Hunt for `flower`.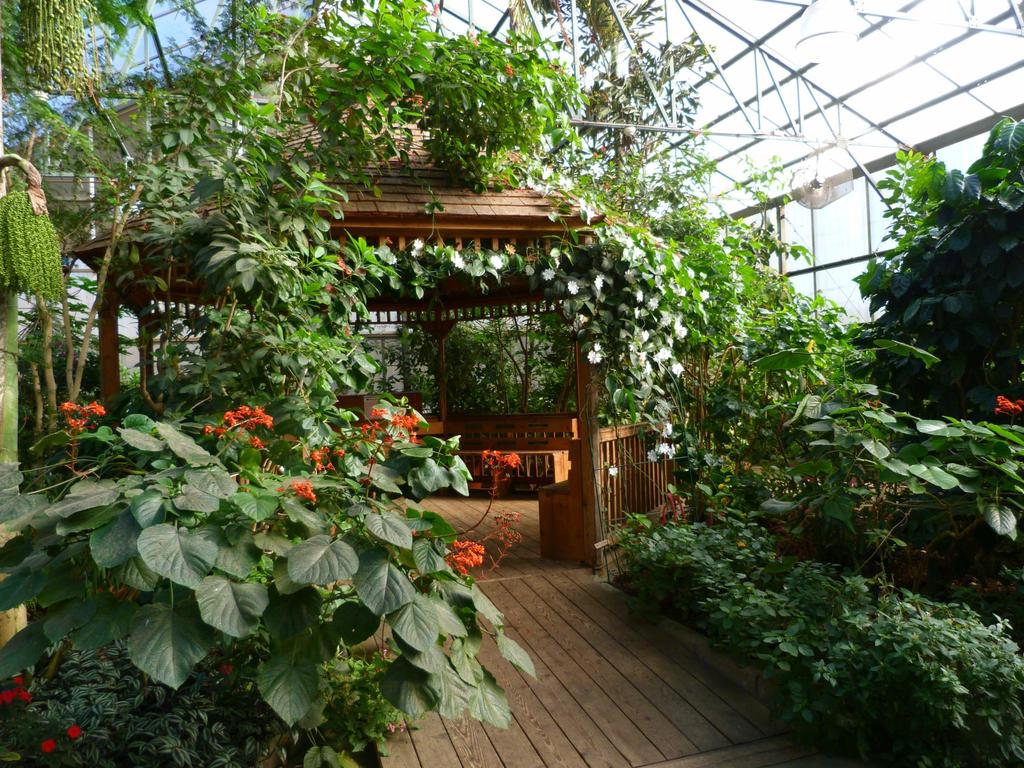
Hunted down at left=451, top=254, right=465, bottom=268.
